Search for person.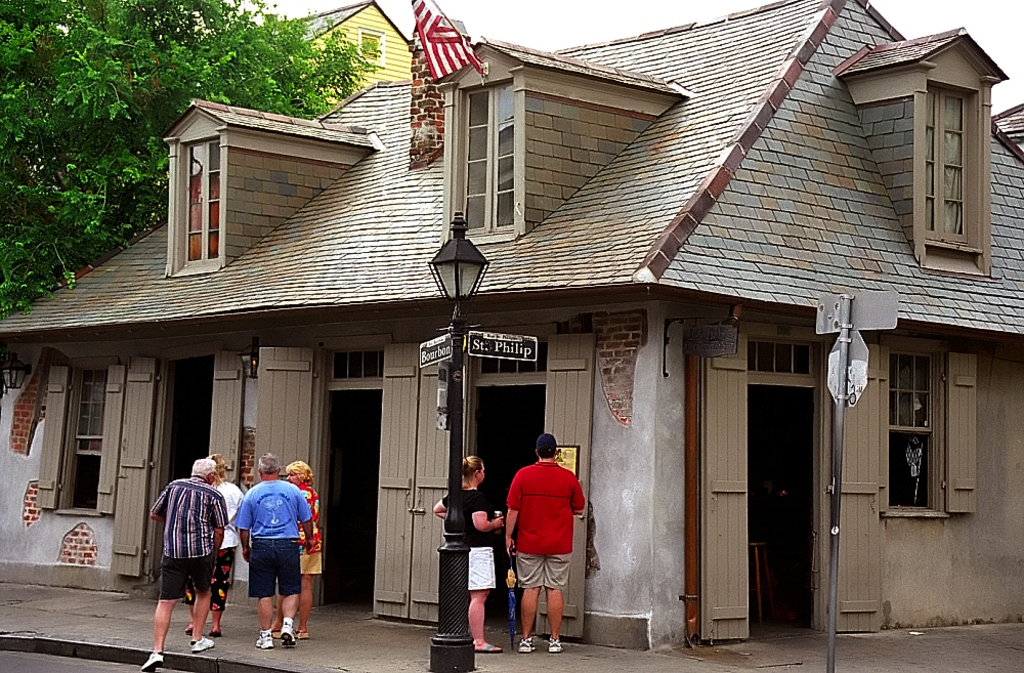
Found at rect(184, 455, 245, 635).
